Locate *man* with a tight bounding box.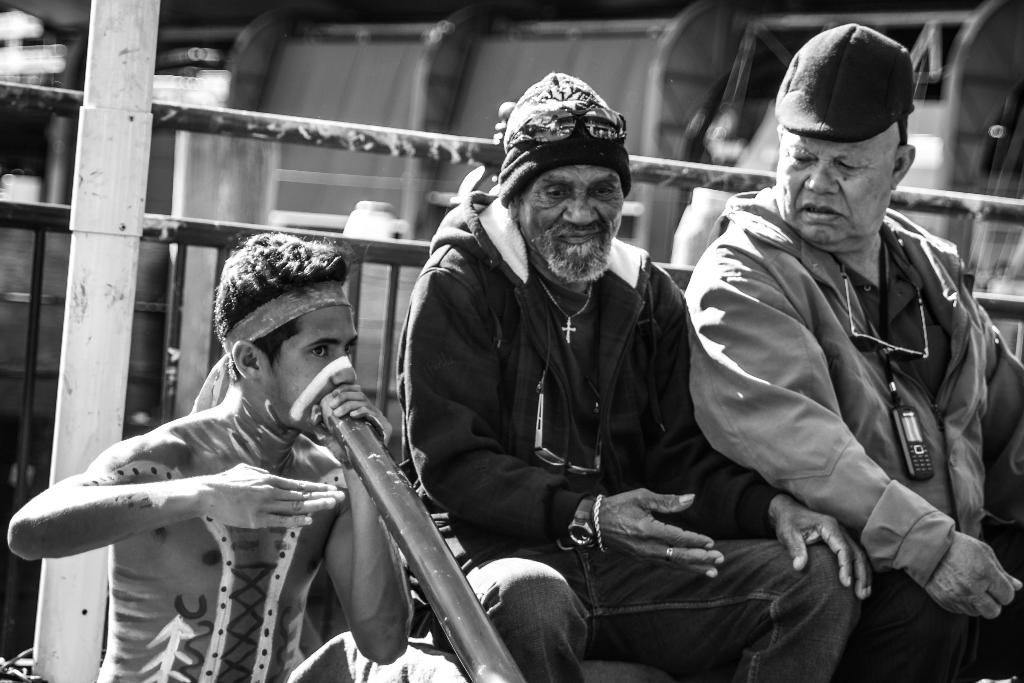
detection(394, 64, 871, 682).
